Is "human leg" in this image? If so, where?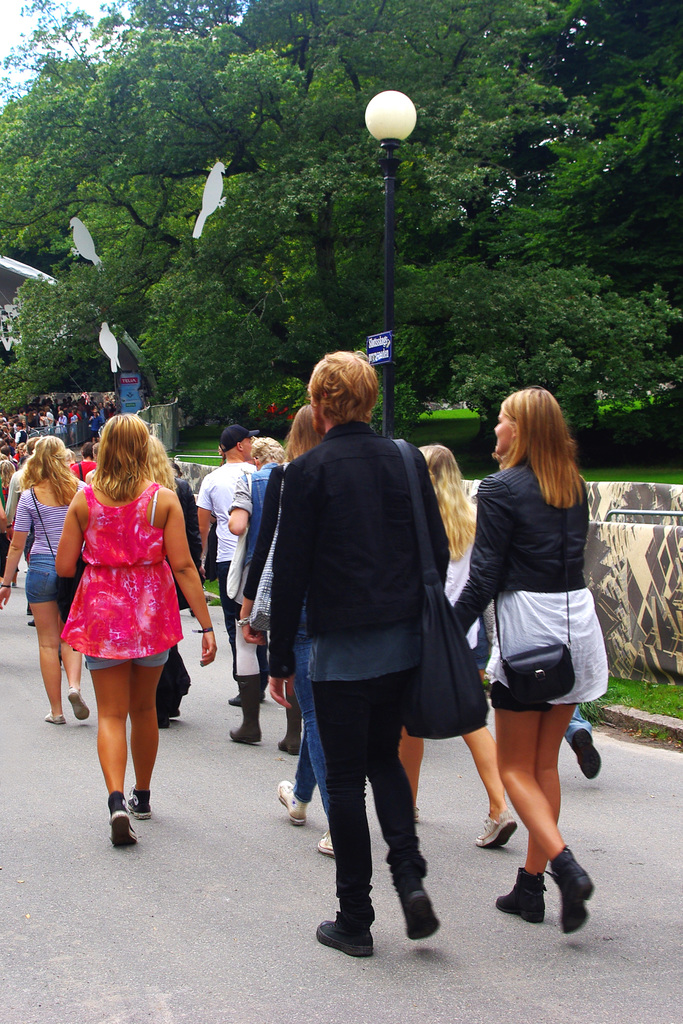
Yes, at Rect(491, 710, 570, 923).
